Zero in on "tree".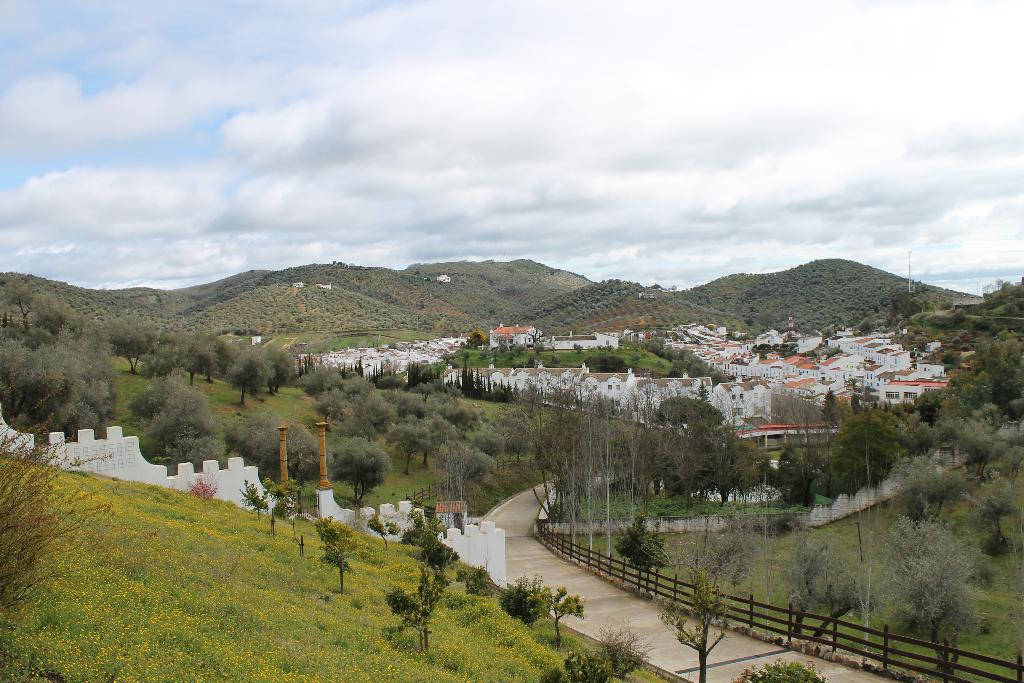
Zeroed in: [539,629,661,682].
